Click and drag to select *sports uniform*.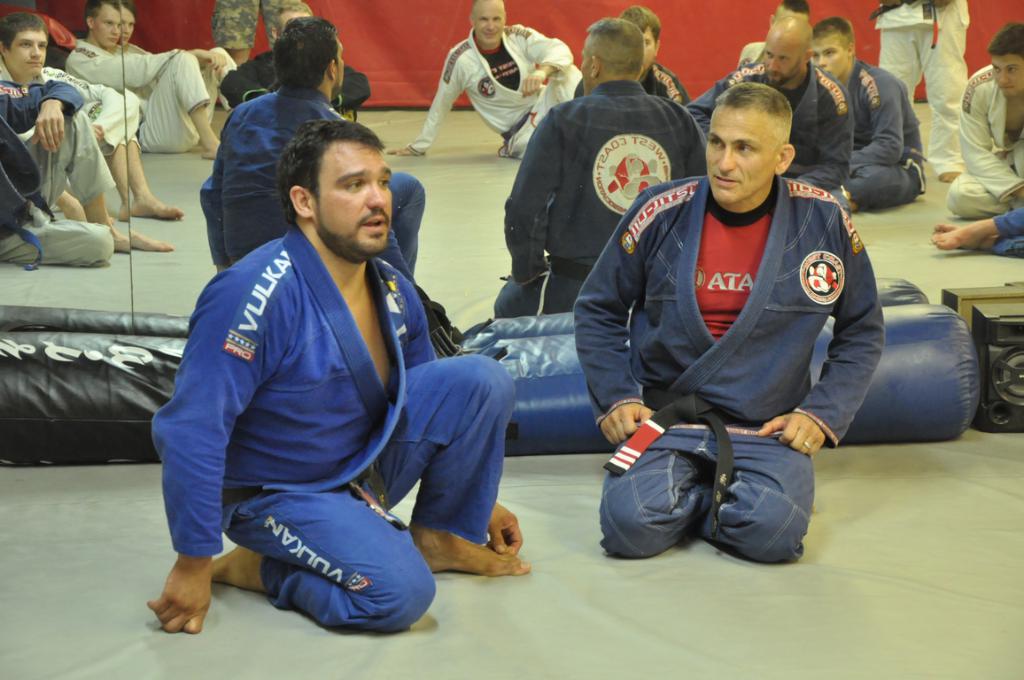
Selection: rect(151, 220, 508, 640).
